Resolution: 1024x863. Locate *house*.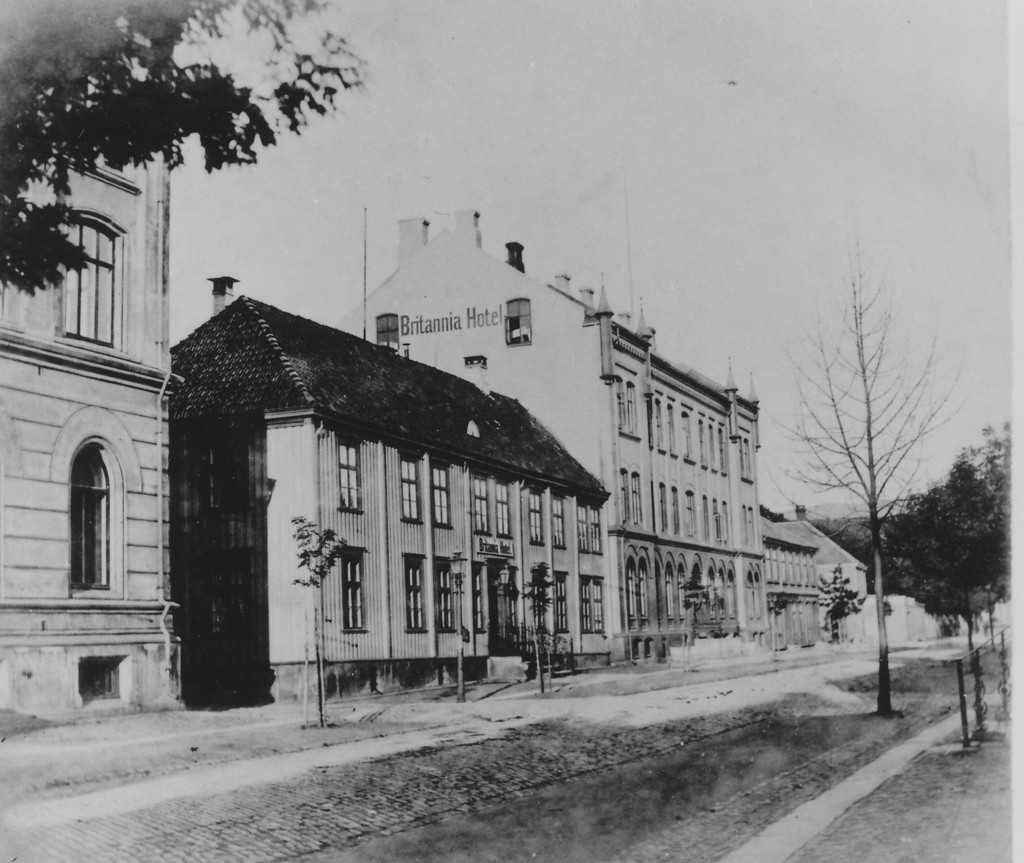
<box>877,581,943,658</box>.
